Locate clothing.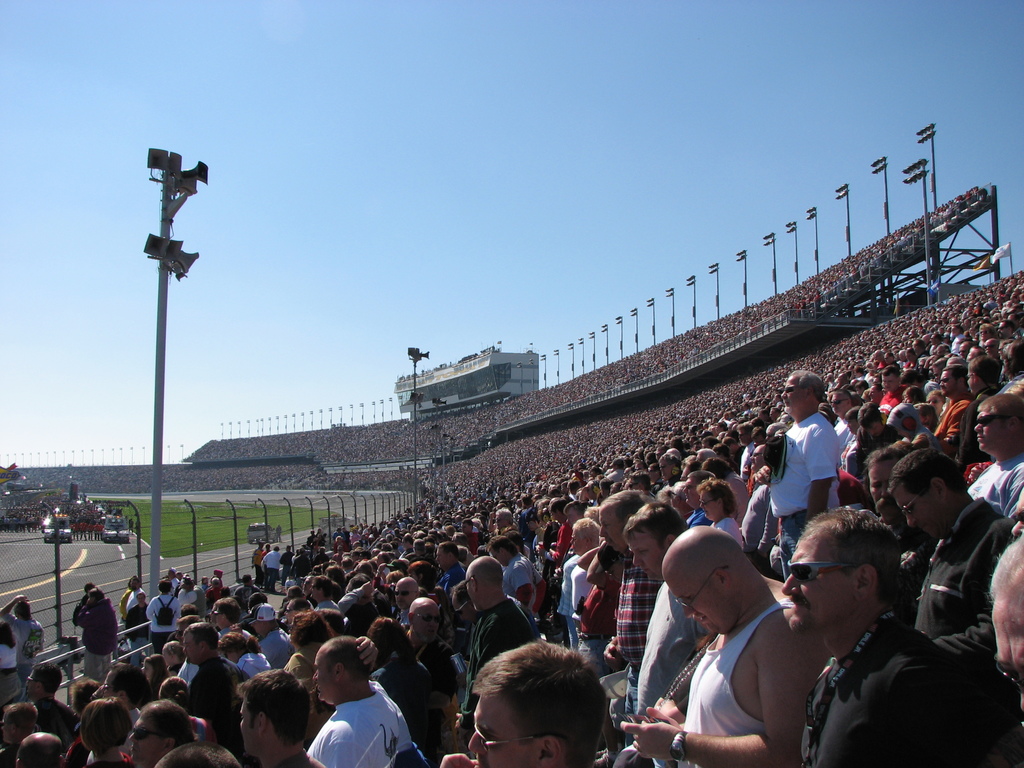
Bounding box: 856,425,895,472.
